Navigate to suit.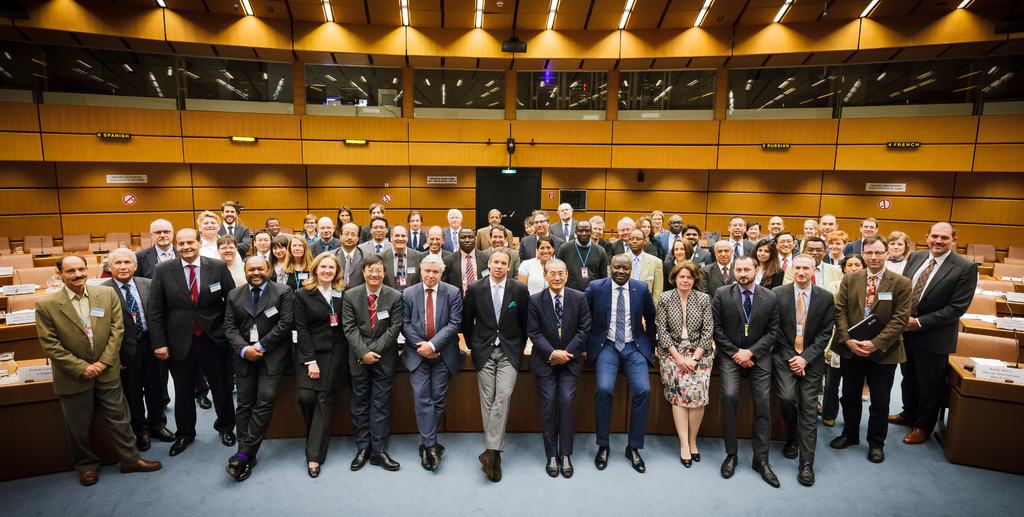
Navigation target: detection(609, 240, 632, 253).
